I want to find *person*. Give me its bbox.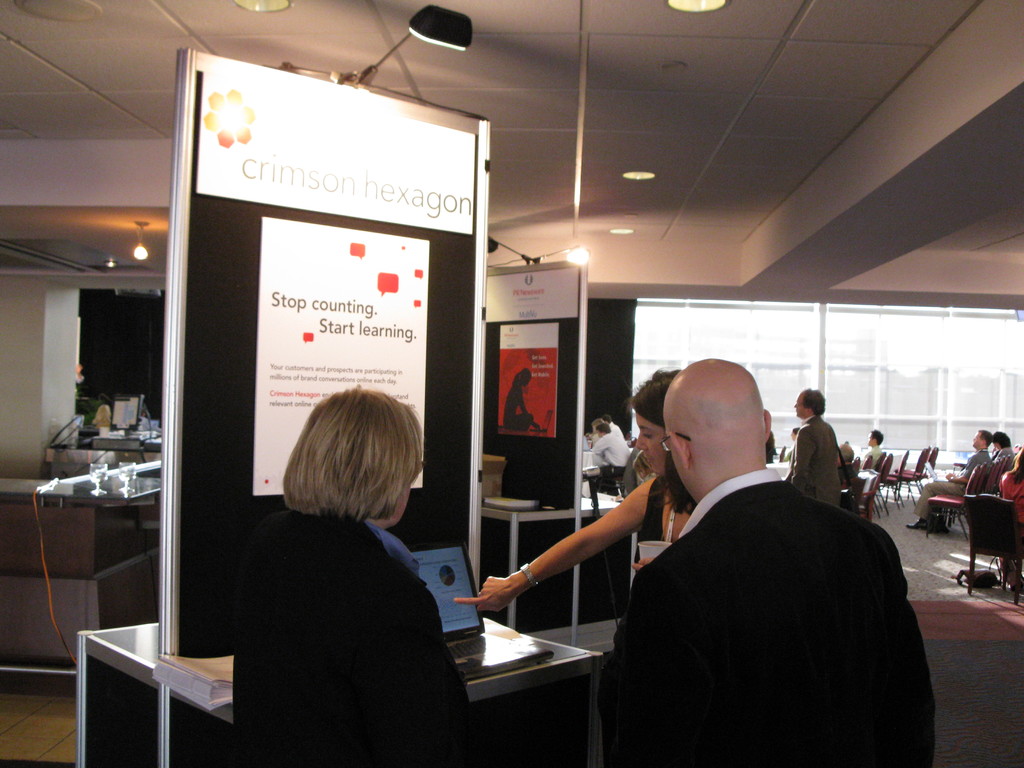
Rect(454, 367, 701, 620).
